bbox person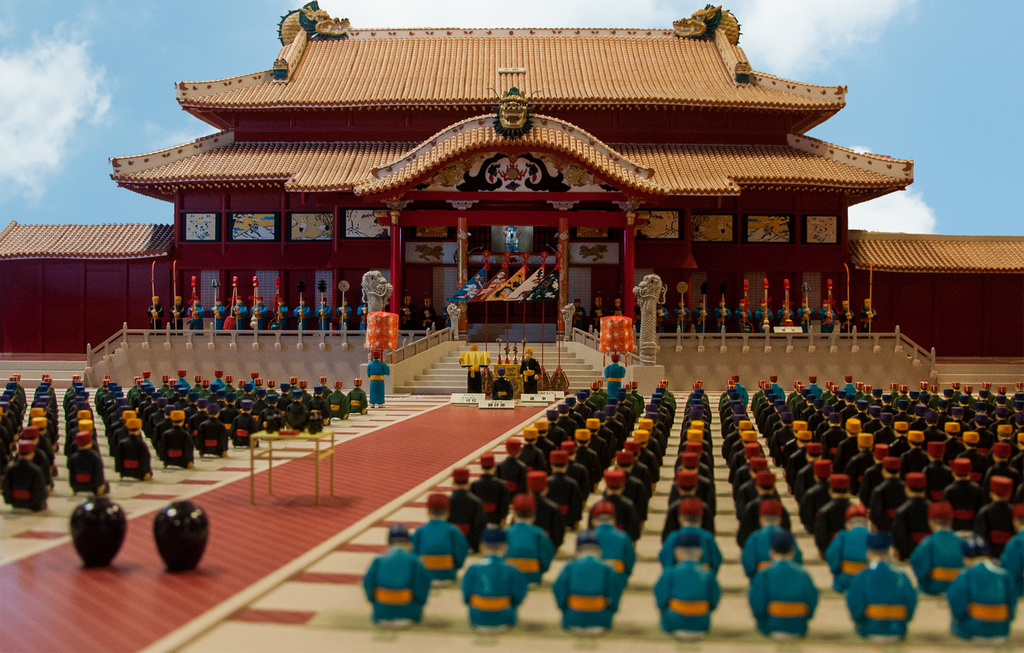
rect(488, 364, 514, 401)
